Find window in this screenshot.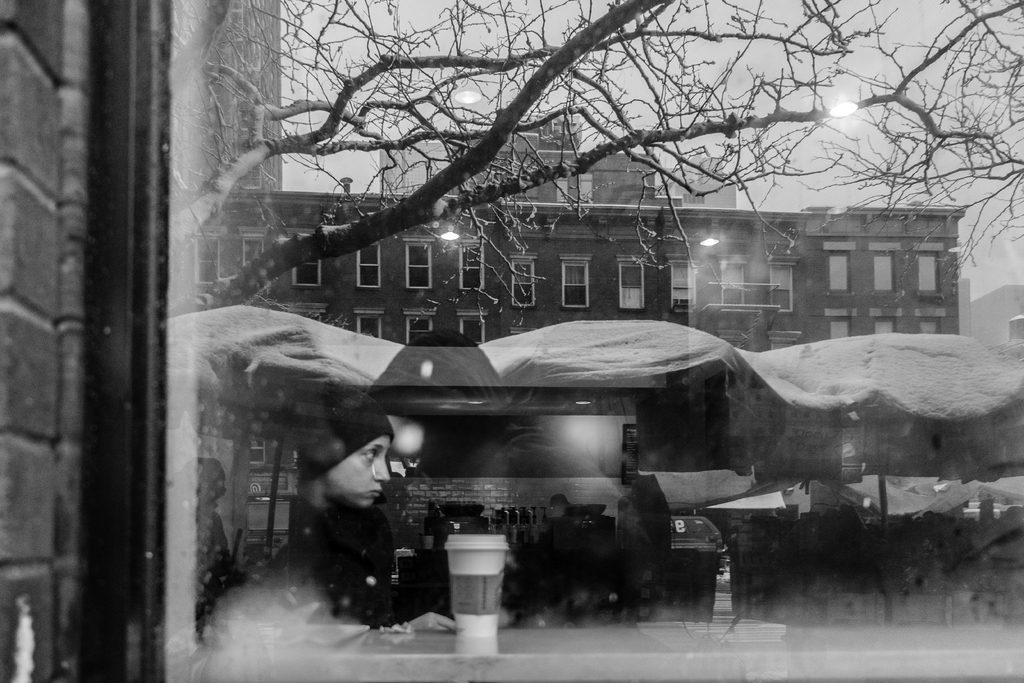
The bounding box for window is (x1=403, y1=235, x2=436, y2=290).
